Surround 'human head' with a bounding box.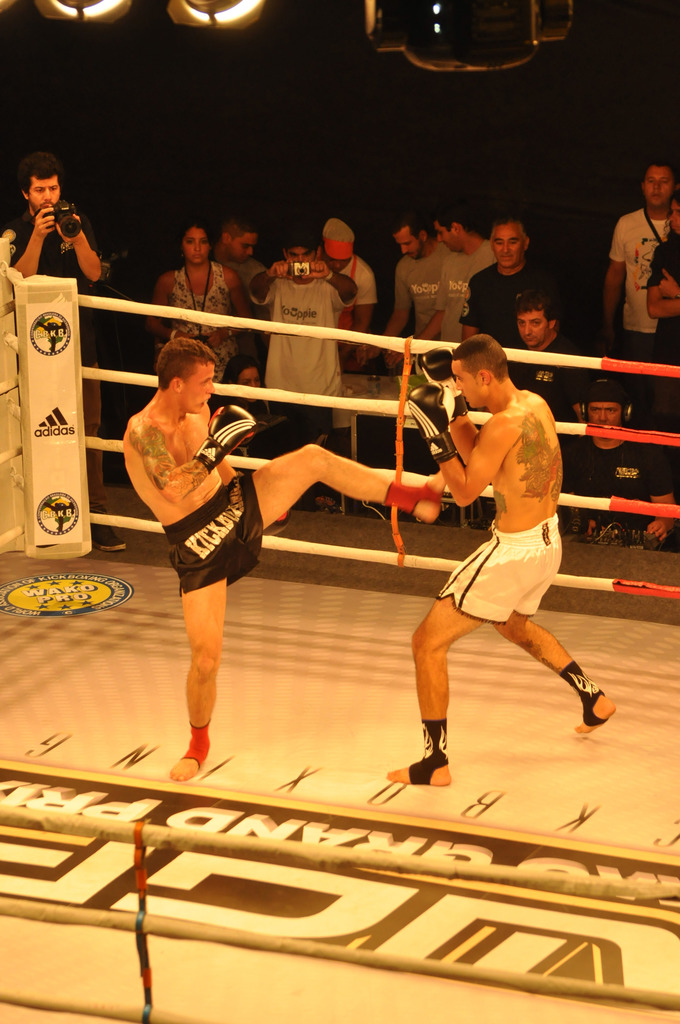
{"left": 435, "top": 206, "right": 481, "bottom": 252}.
